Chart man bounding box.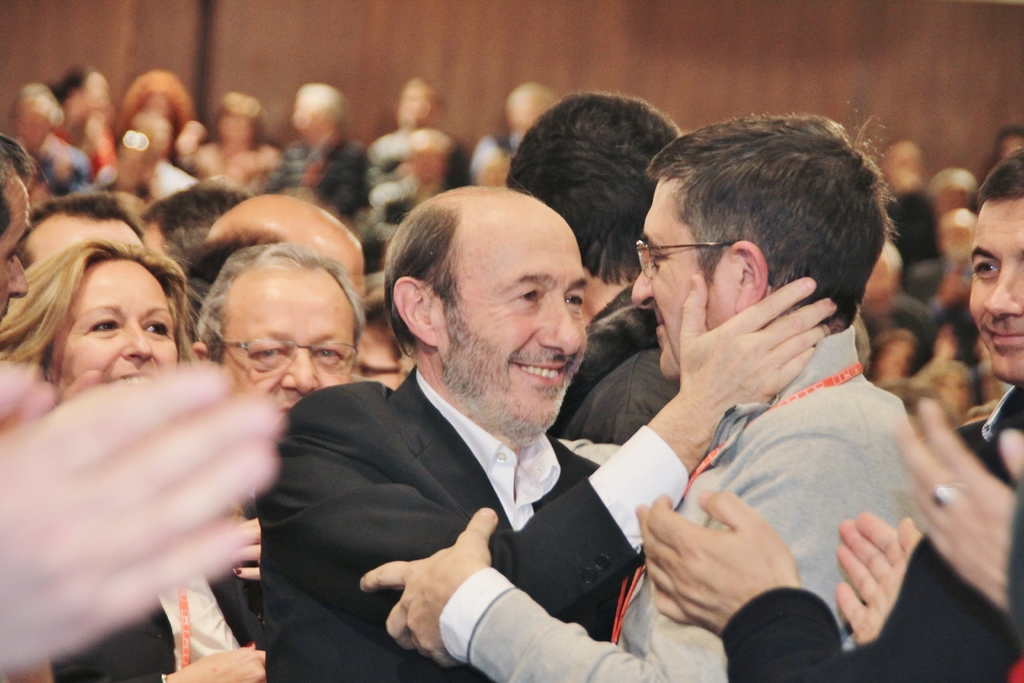
Charted: locate(879, 133, 939, 255).
